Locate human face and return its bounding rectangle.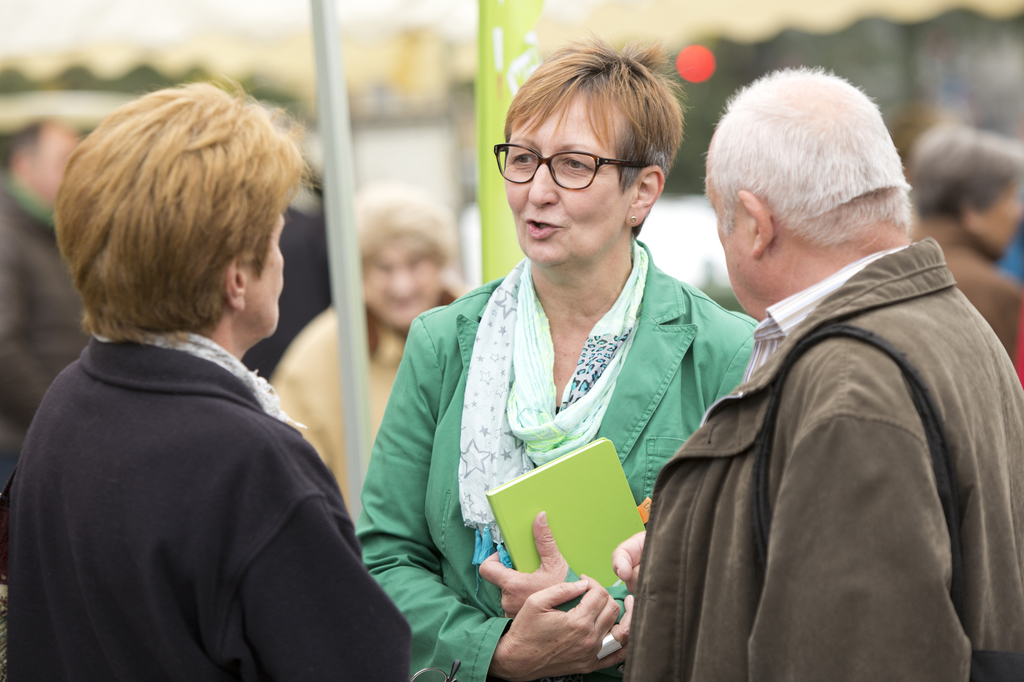
region(360, 241, 442, 329).
